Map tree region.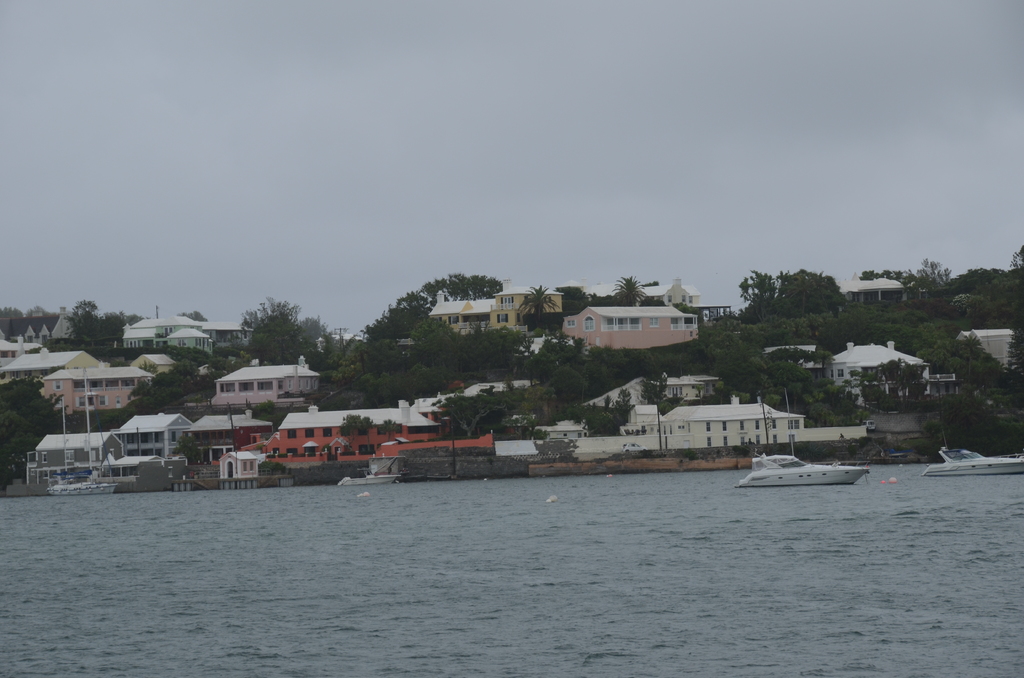
Mapped to l=223, t=305, r=312, b=370.
